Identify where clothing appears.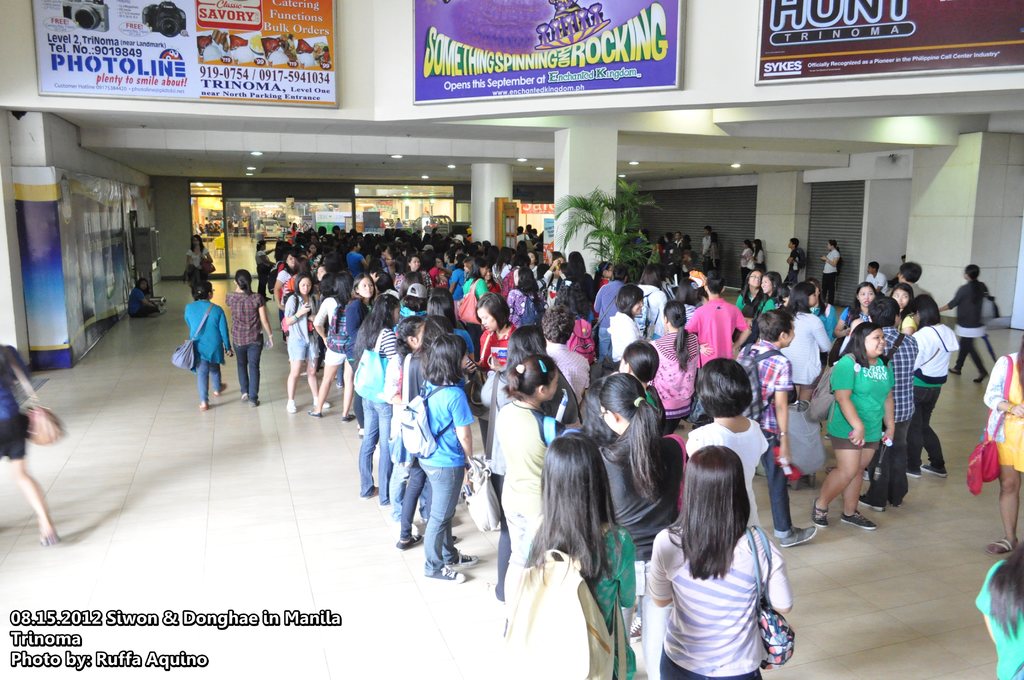
Appears at {"x1": 0, "y1": 349, "x2": 22, "y2": 462}.
